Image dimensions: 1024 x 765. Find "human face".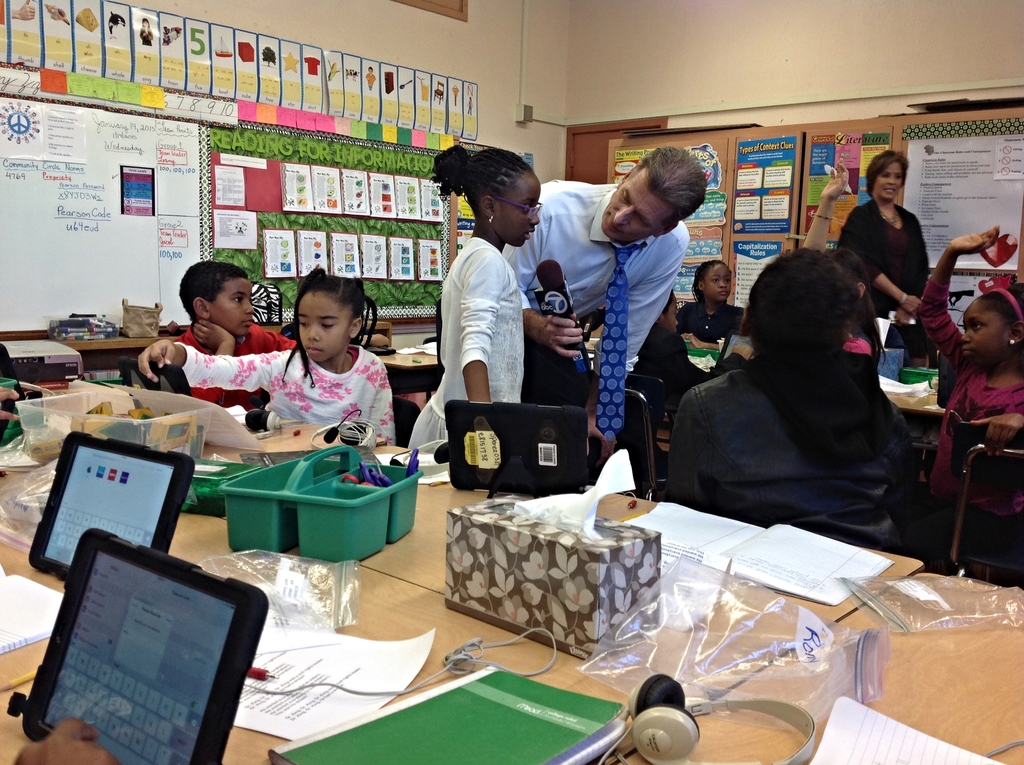
(left=604, top=167, right=668, bottom=241).
